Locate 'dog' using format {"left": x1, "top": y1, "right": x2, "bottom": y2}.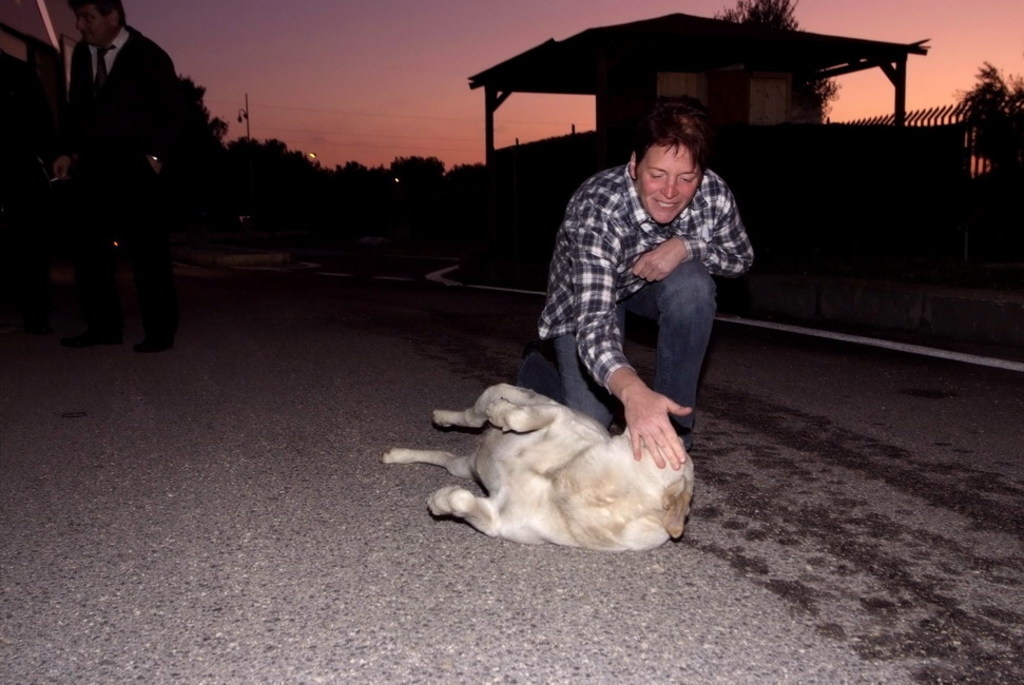
{"left": 381, "top": 383, "right": 695, "bottom": 550}.
